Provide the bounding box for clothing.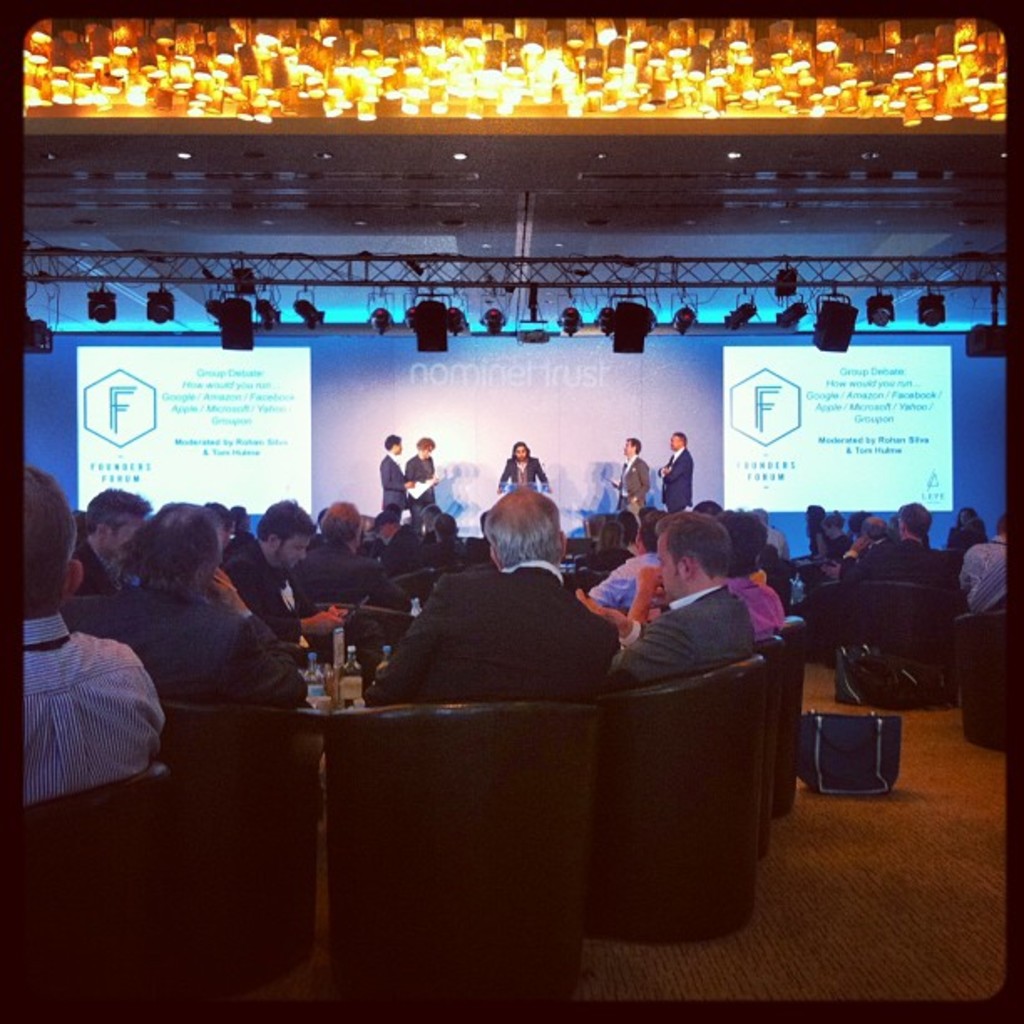
{"left": 228, "top": 539, "right": 306, "bottom": 644}.
